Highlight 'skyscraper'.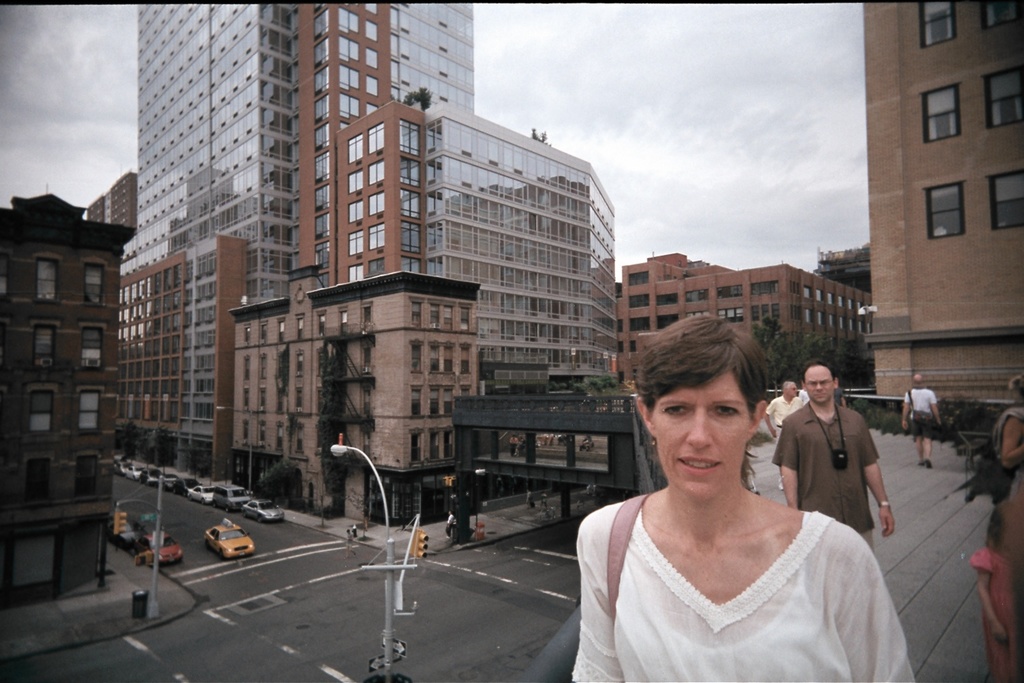
Highlighted region: bbox=[108, 0, 636, 519].
